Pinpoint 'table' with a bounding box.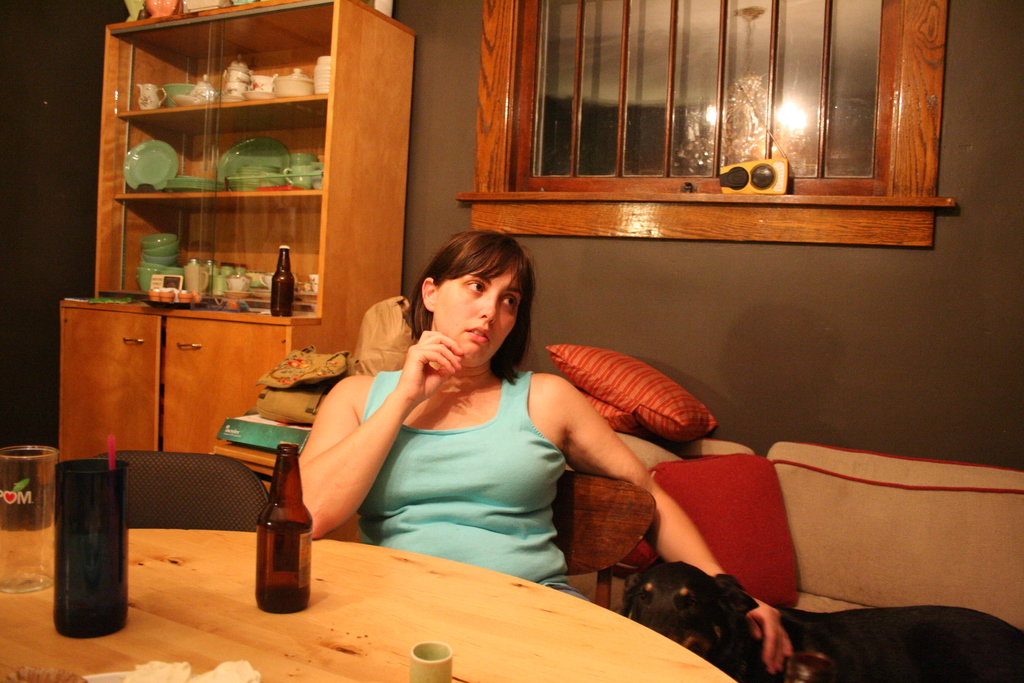
0,532,807,682.
